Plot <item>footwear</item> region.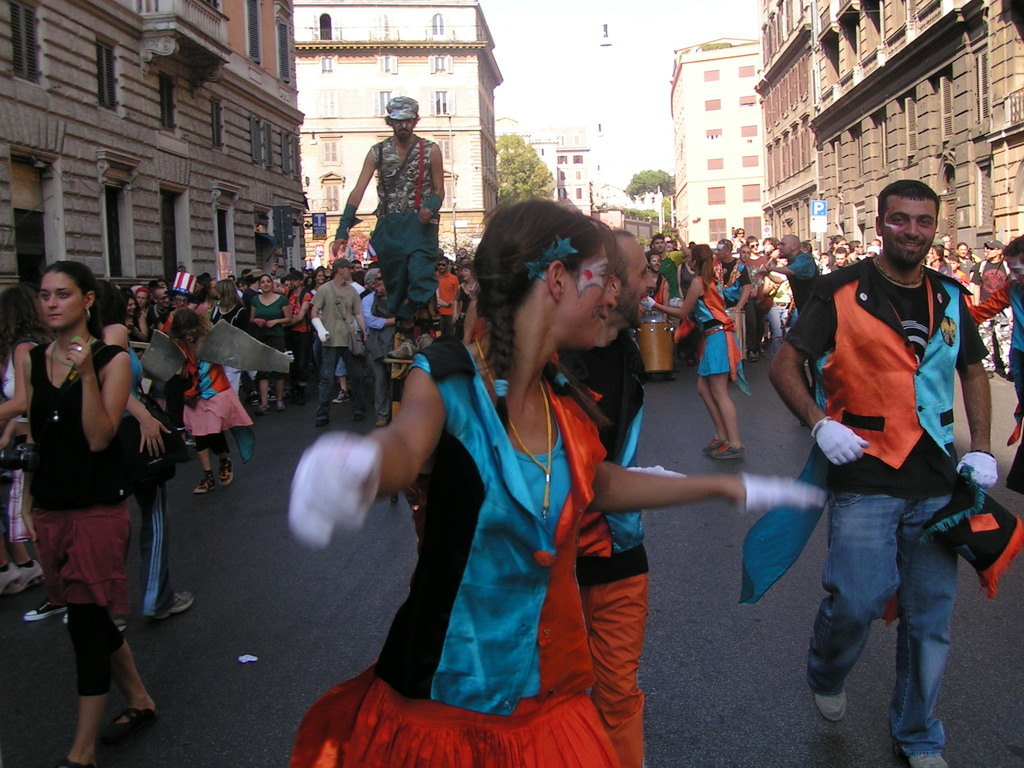
Plotted at x1=710, y1=440, x2=746, y2=459.
